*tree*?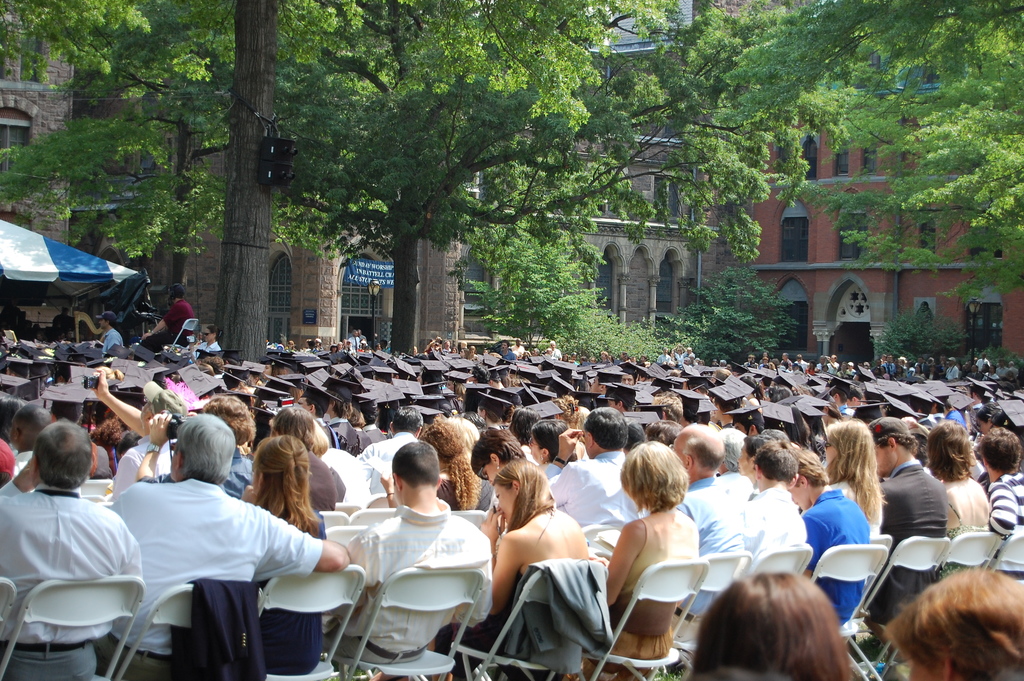
box(621, 0, 1023, 375)
